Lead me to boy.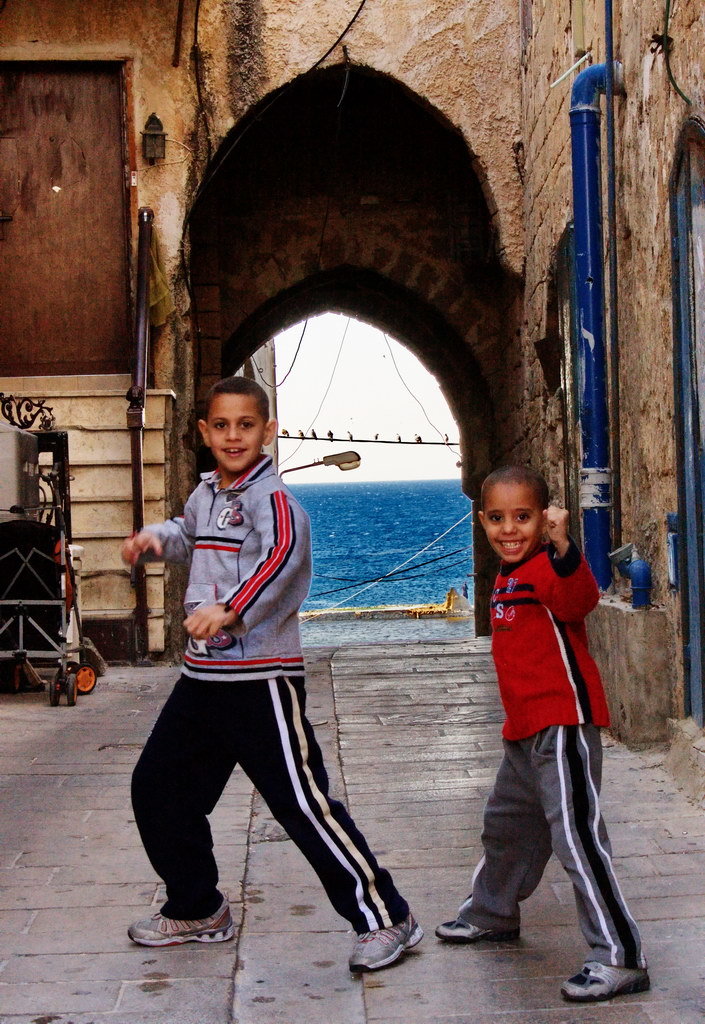
Lead to [left=444, top=458, right=645, bottom=969].
